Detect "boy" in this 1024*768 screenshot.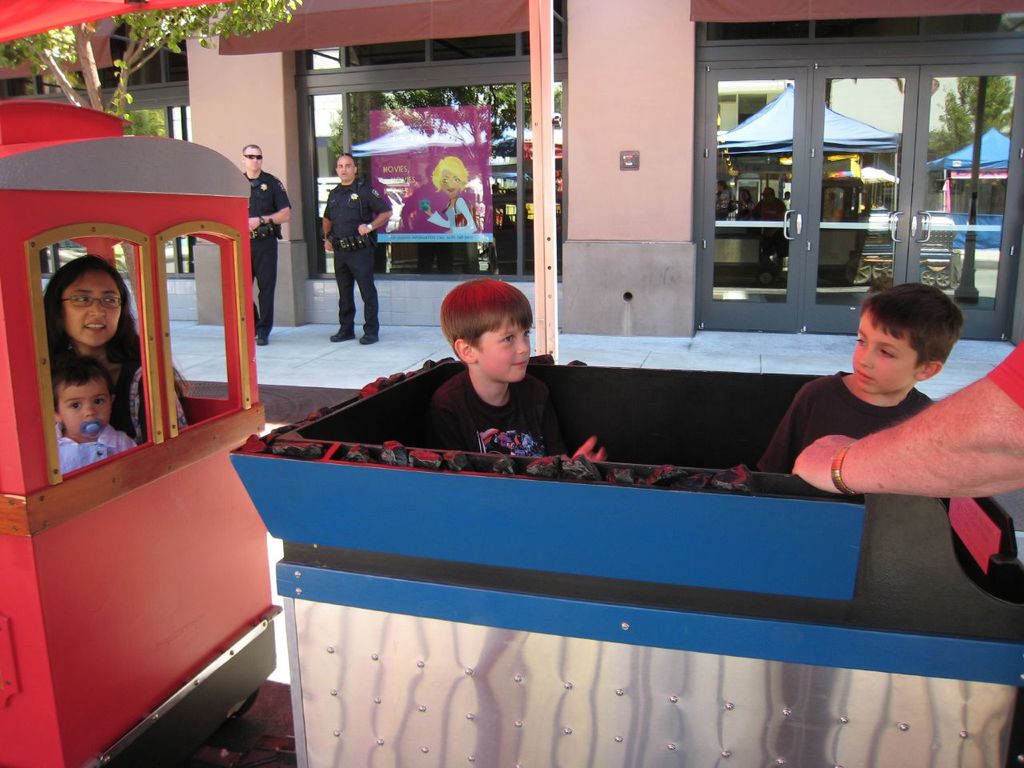
Detection: bbox=[403, 258, 570, 454].
